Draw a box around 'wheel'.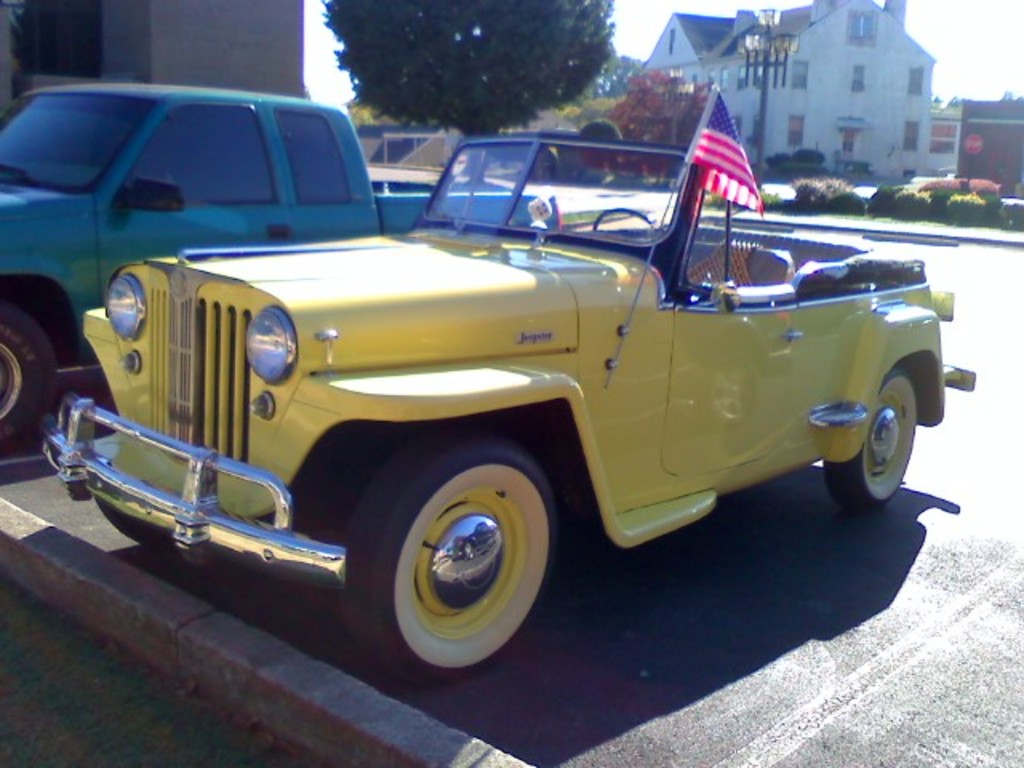
(left=0, top=309, right=77, bottom=469).
